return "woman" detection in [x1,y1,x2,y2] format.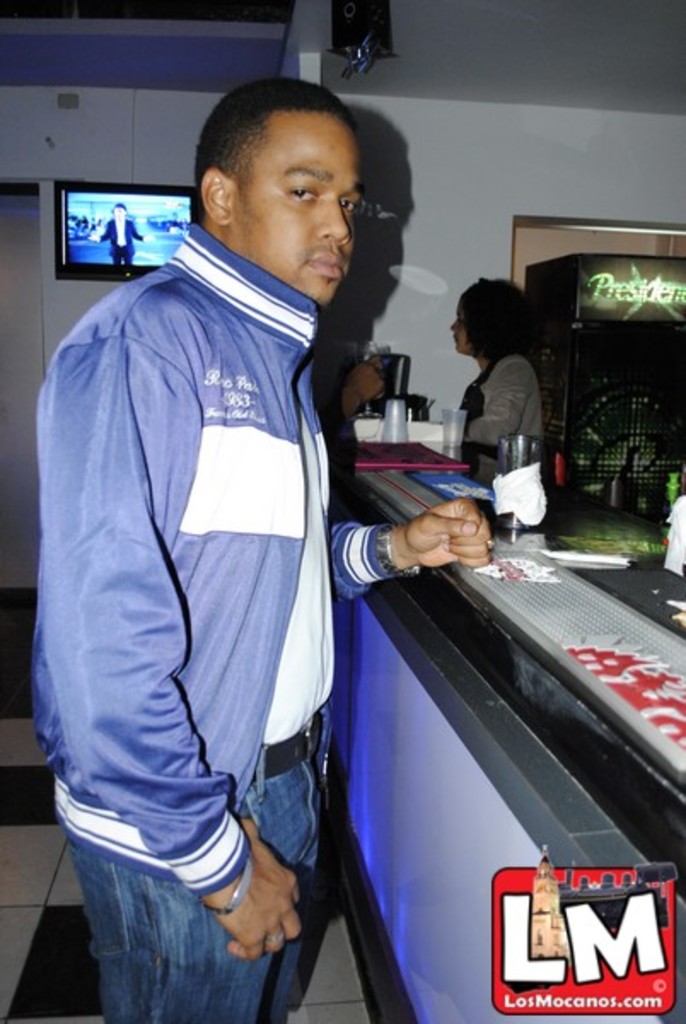
[445,270,565,473].
